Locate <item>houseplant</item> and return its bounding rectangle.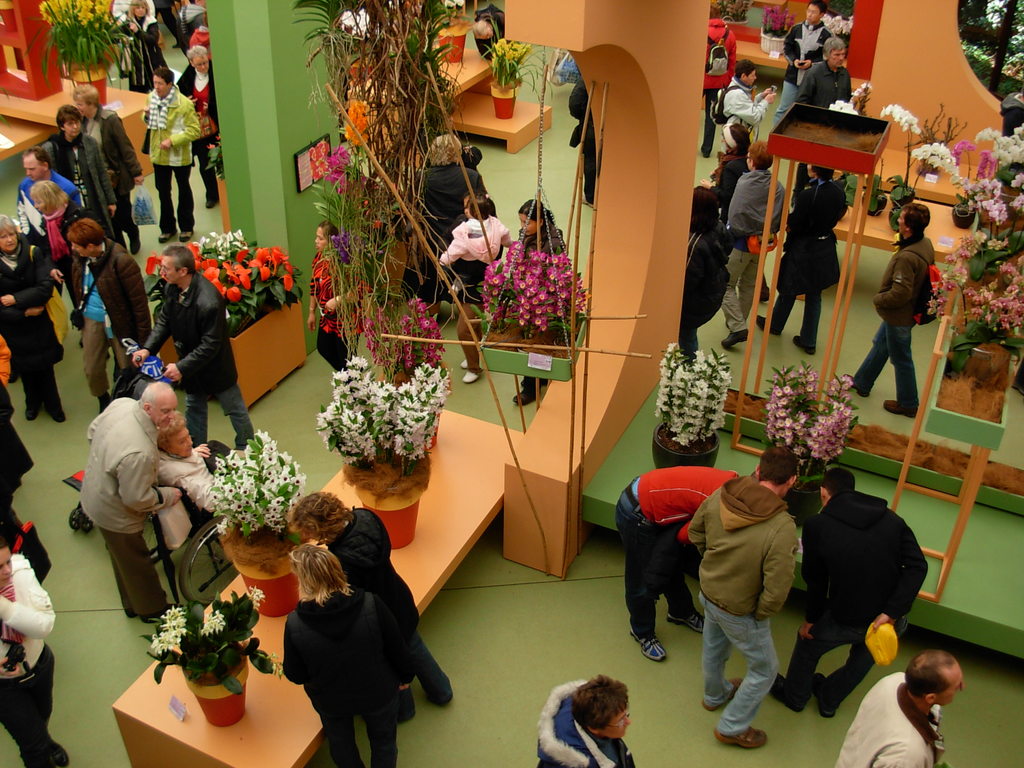
left=923, top=233, right=1023, bottom=394.
